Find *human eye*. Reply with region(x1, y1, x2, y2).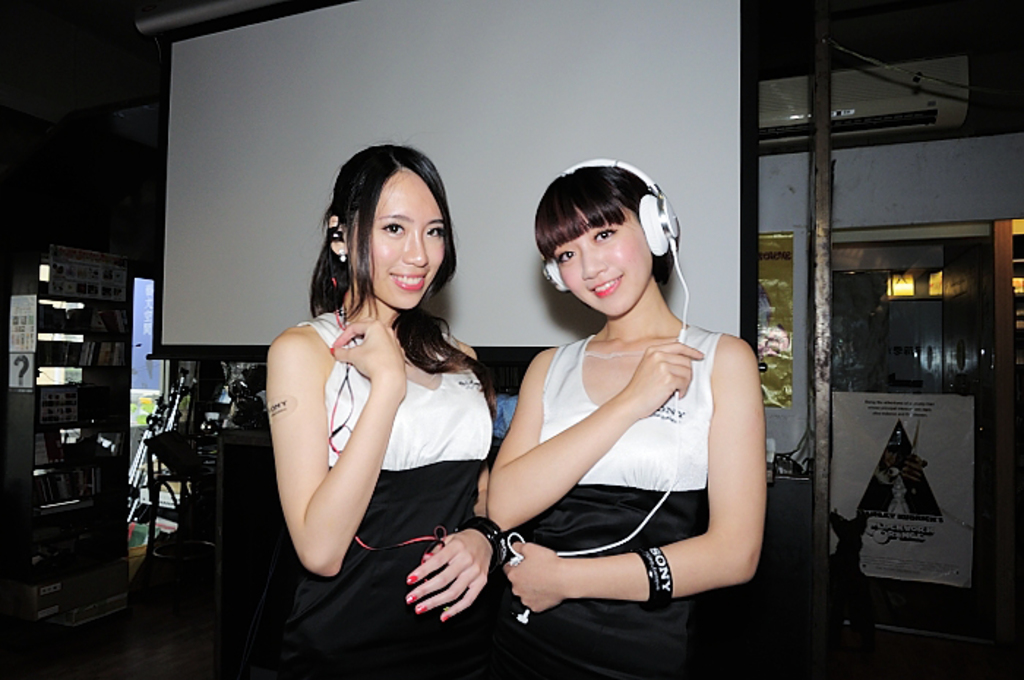
region(379, 218, 407, 241).
